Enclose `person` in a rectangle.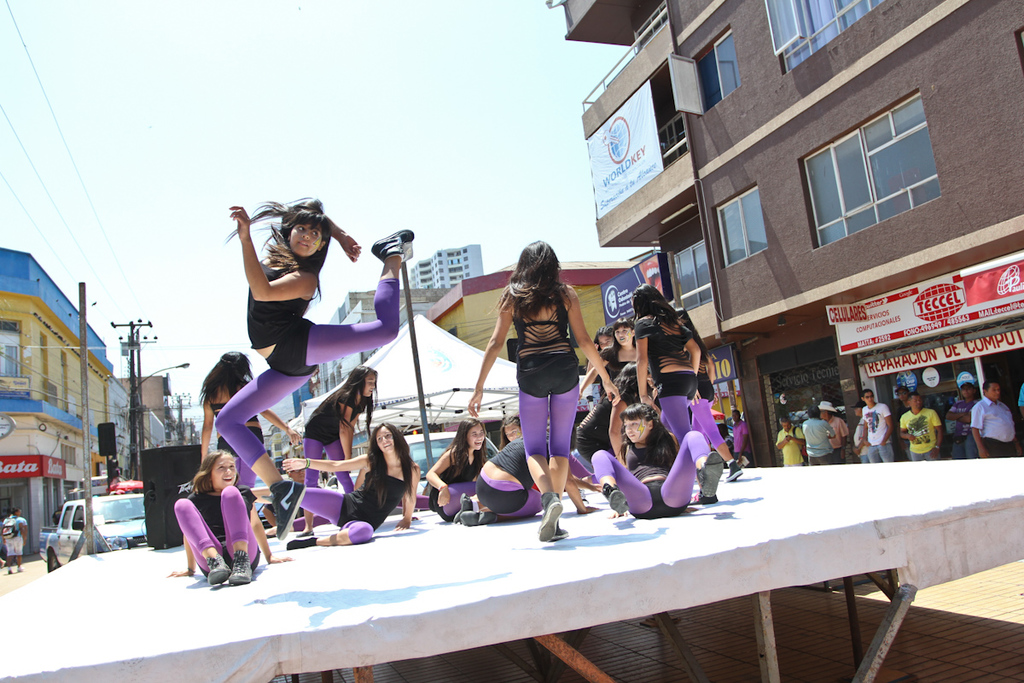
[left=213, top=197, right=412, bottom=536].
